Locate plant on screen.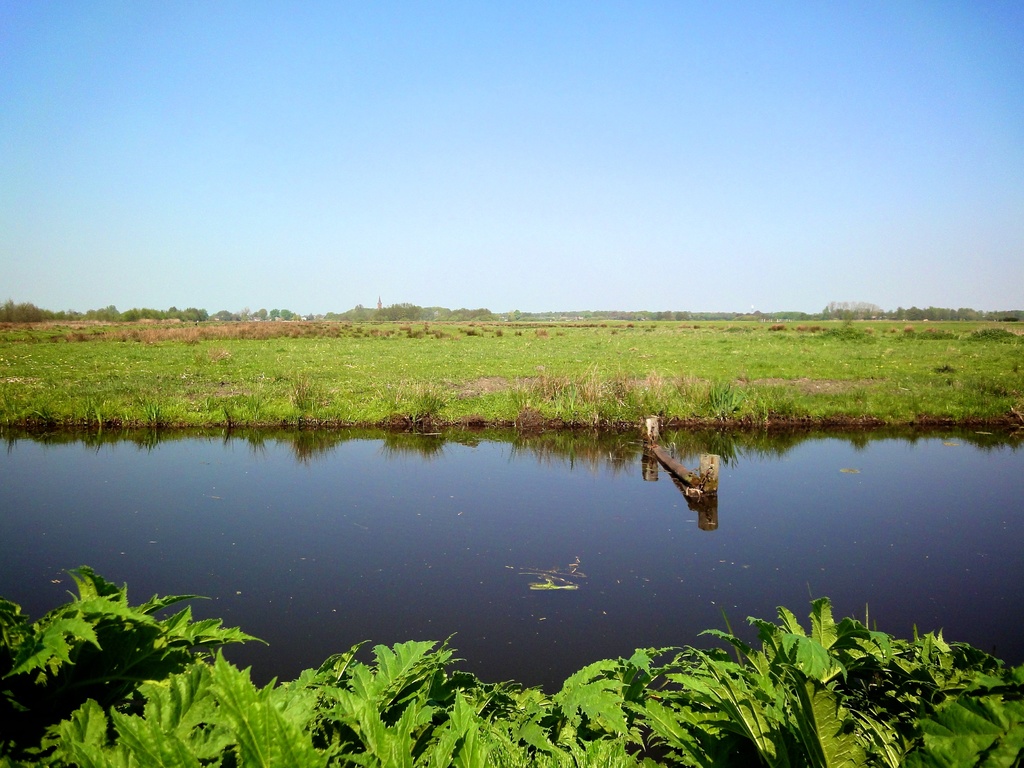
On screen at (969,325,1018,341).
